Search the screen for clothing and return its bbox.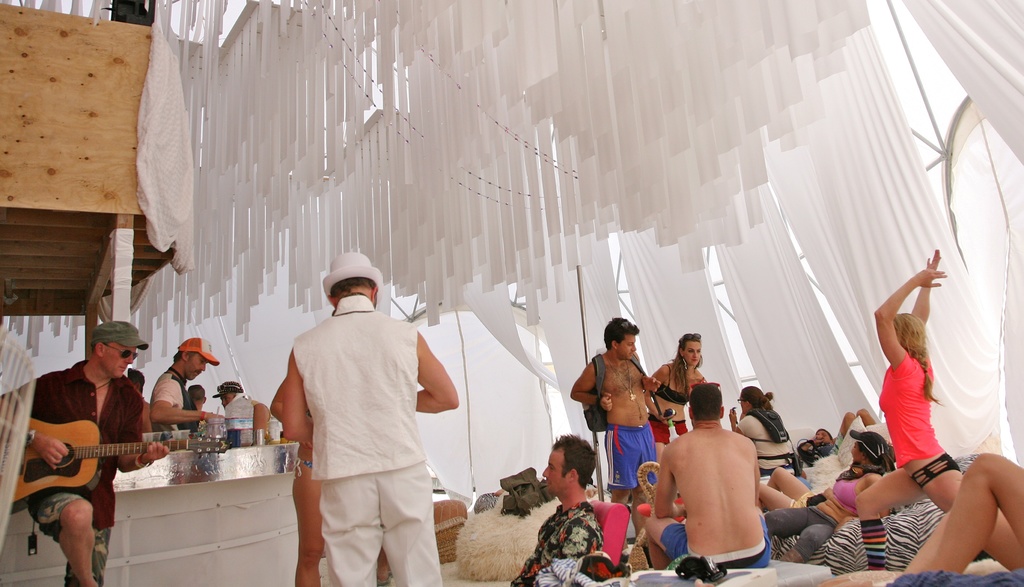
Found: (598,418,655,483).
